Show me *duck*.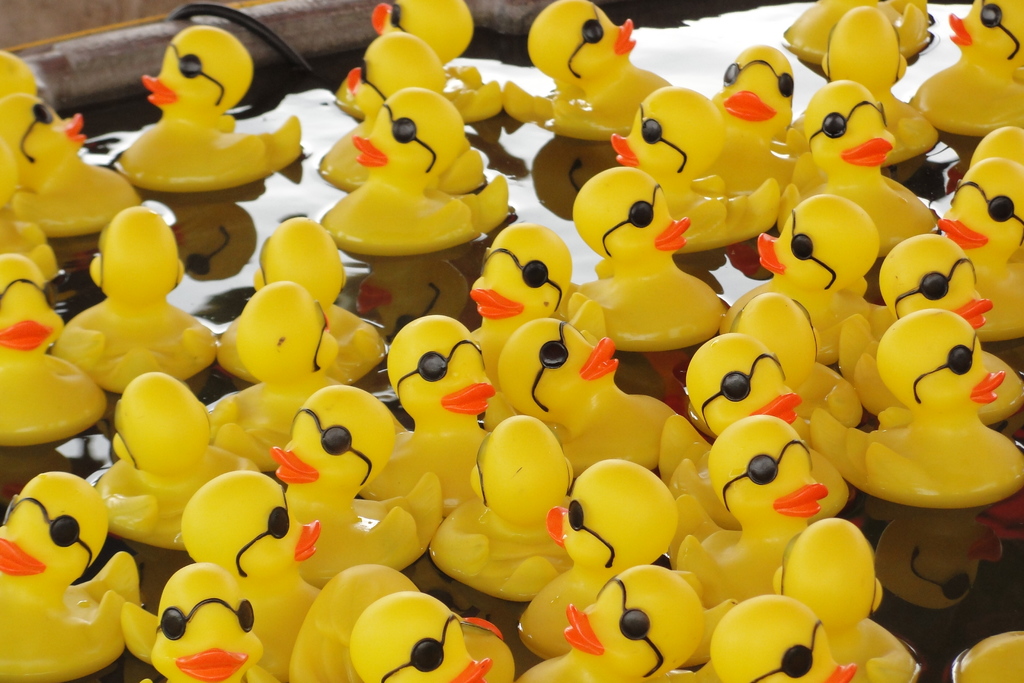
*duck* is here: x1=490 y1=317 x2=682 y2=467.
